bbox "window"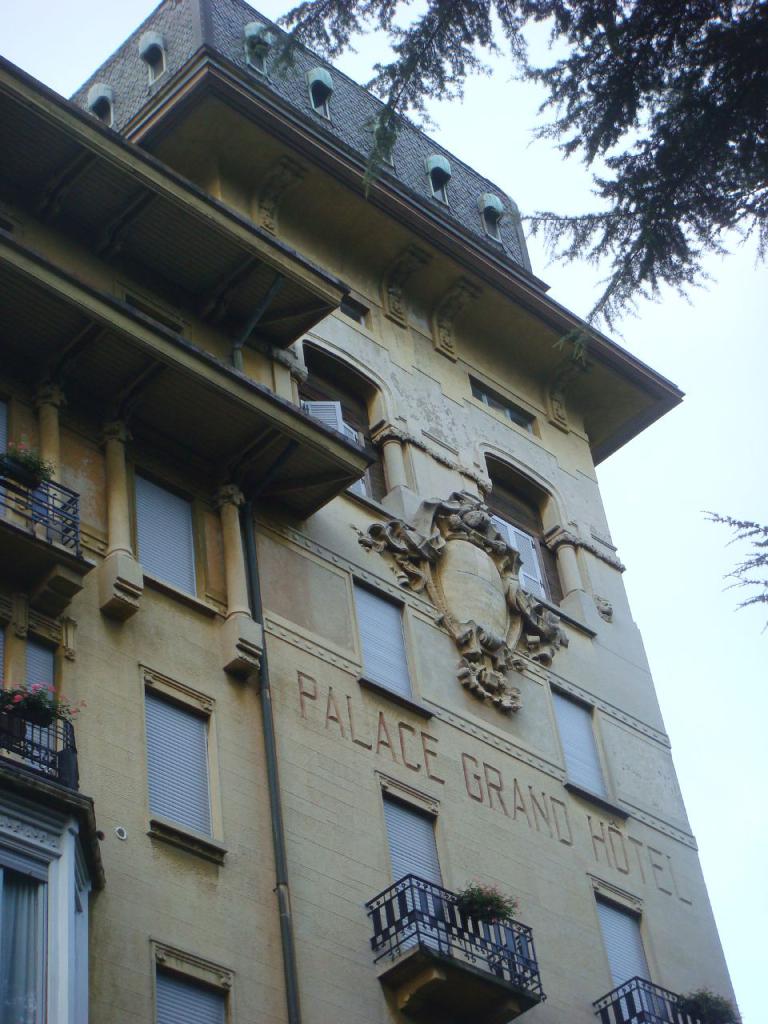
<region>302, 387, 379, 506</region>
